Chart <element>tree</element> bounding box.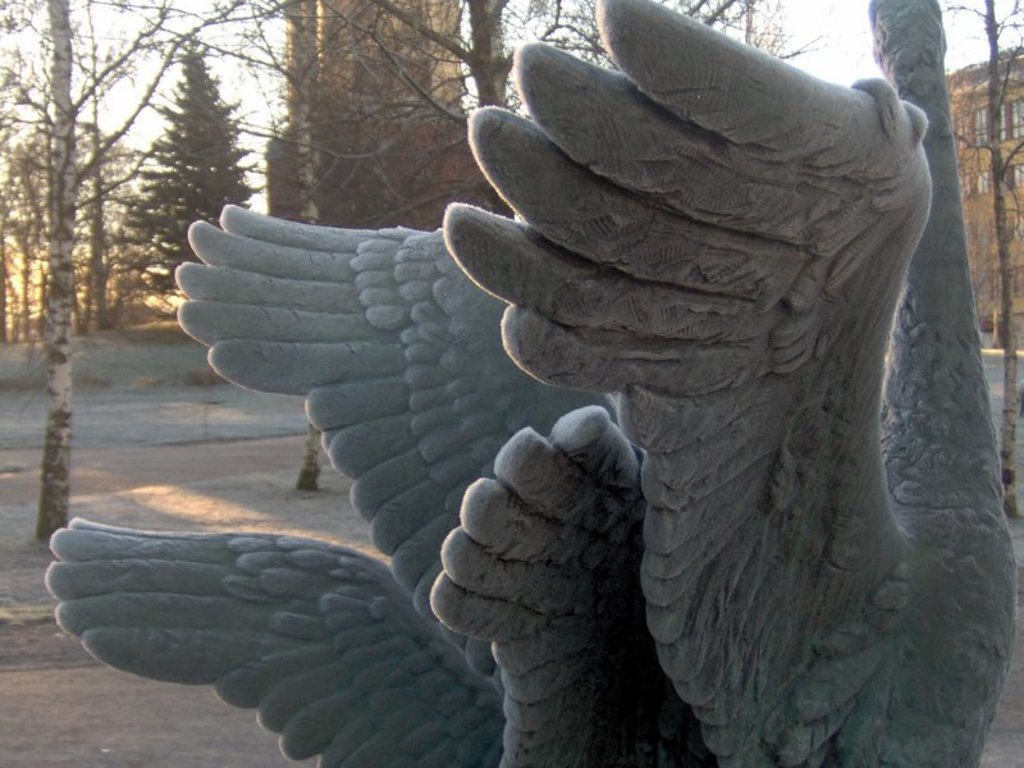
Charted: 110 0 456 490.
